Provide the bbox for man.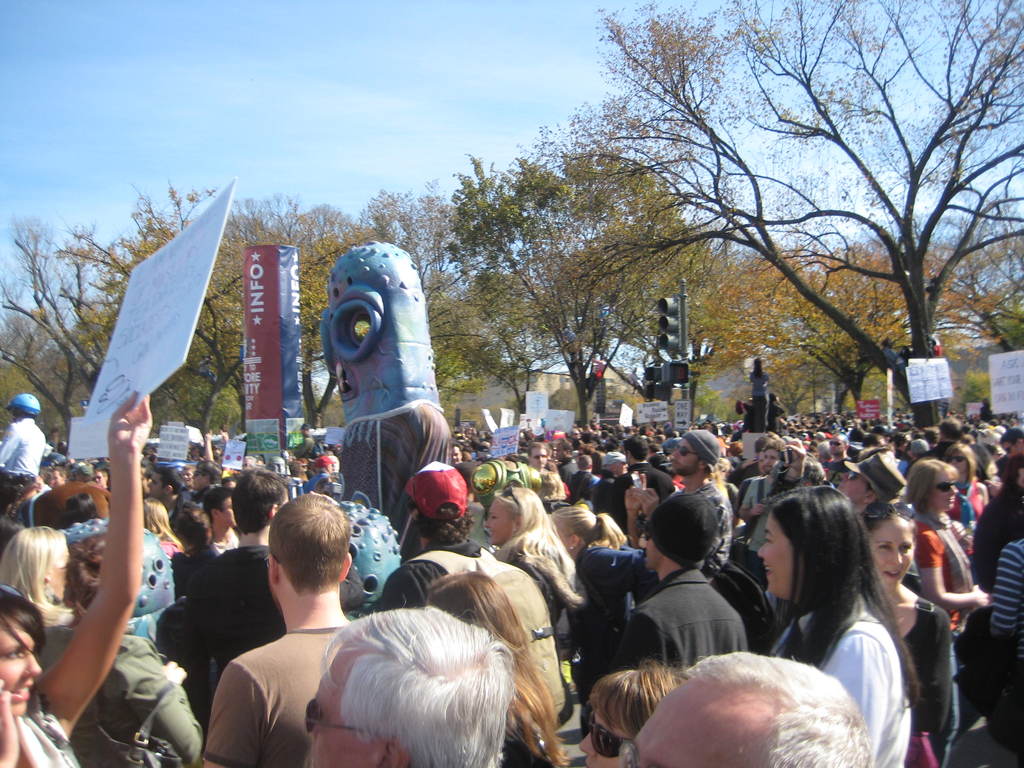
<bbox>612, 647, 880, 767</bbox>.
